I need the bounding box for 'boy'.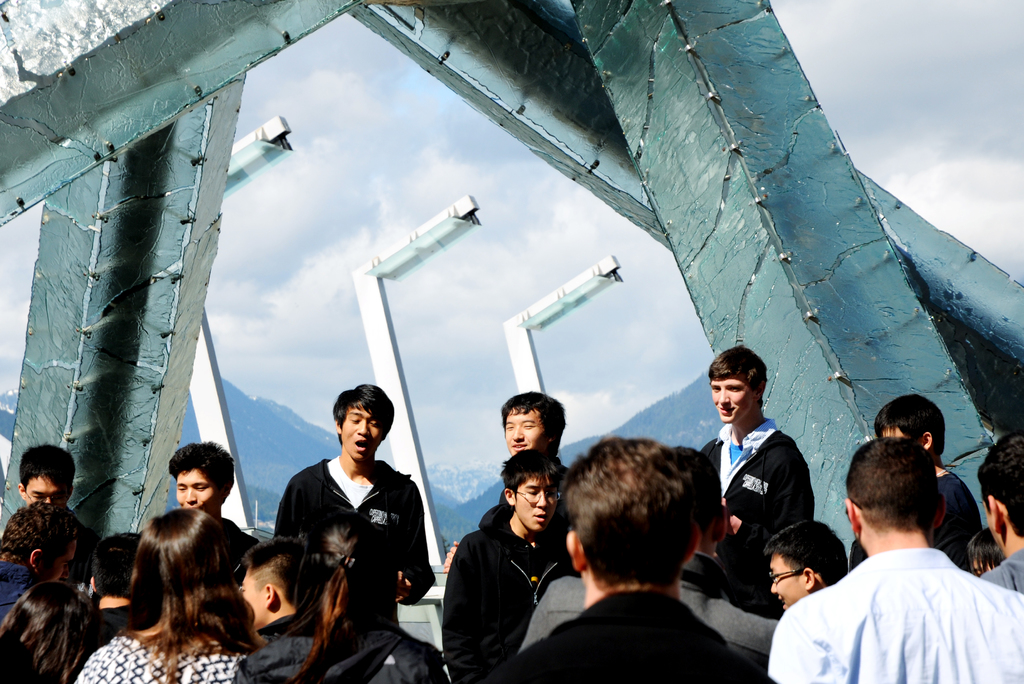
Here it is: 492, 396, 568, 493.
